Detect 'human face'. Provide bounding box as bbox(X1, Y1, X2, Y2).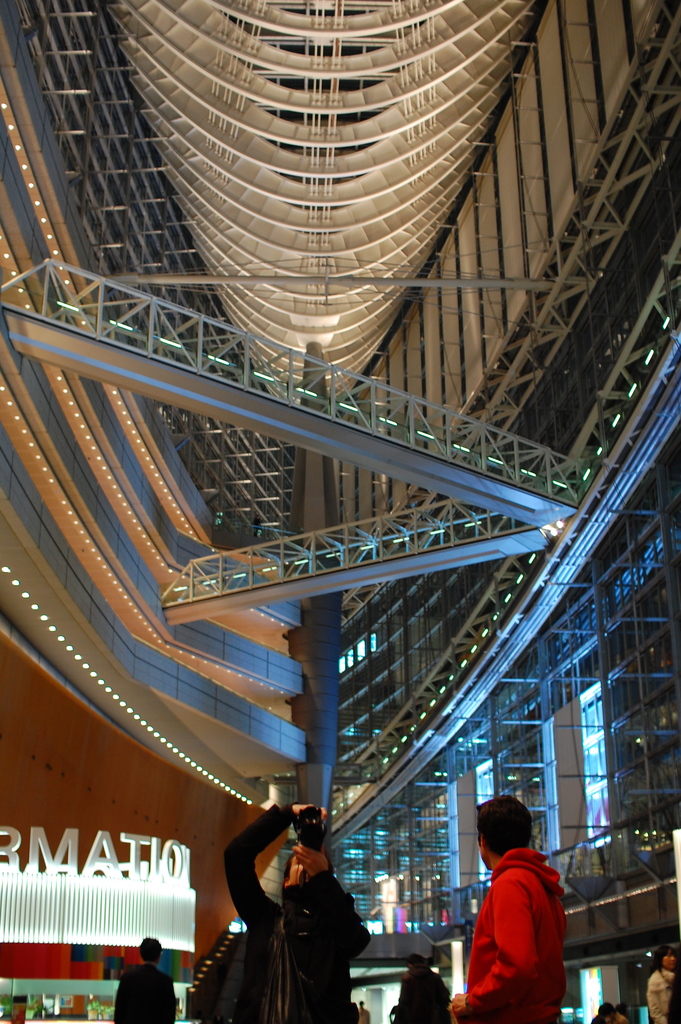
bbox(282, 851, 306, 886).
